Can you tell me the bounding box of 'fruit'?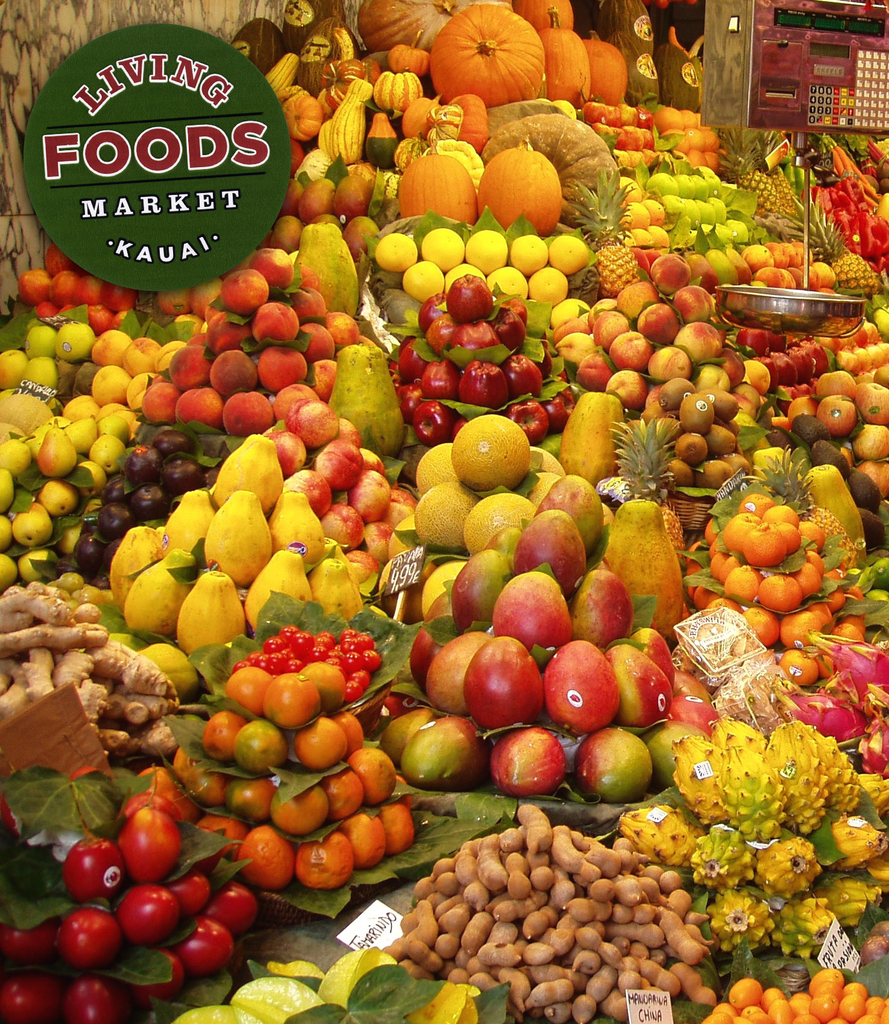
583,739,669,824.
